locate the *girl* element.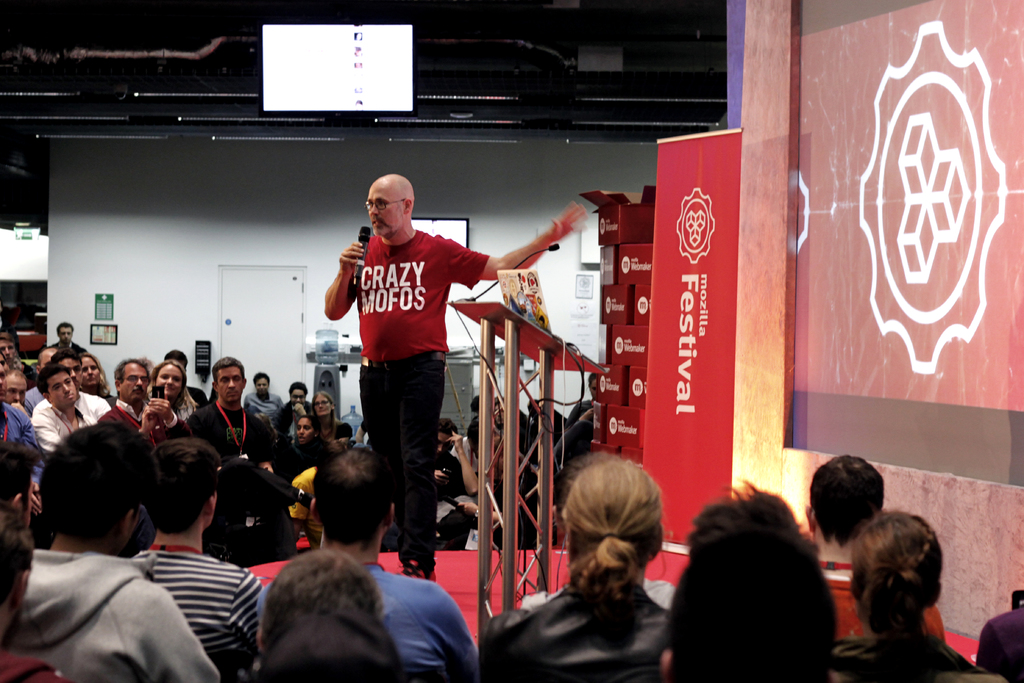
Element bbox: bbox=(838, 514, 991, 682).
